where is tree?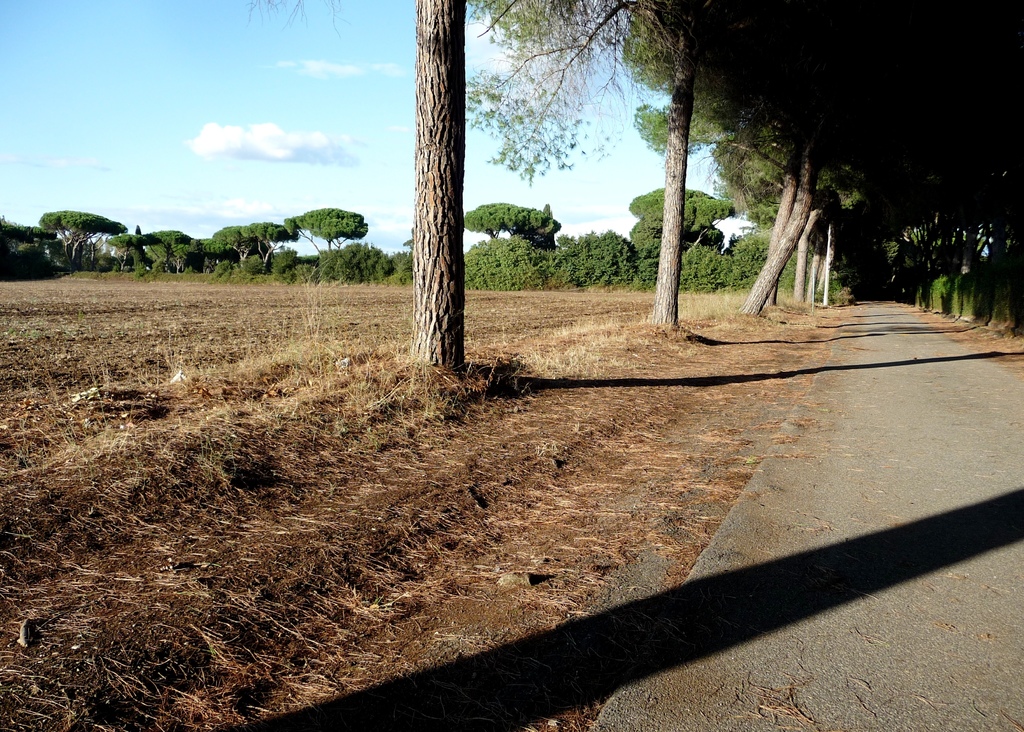
rect(205, 215, 276, 272).
